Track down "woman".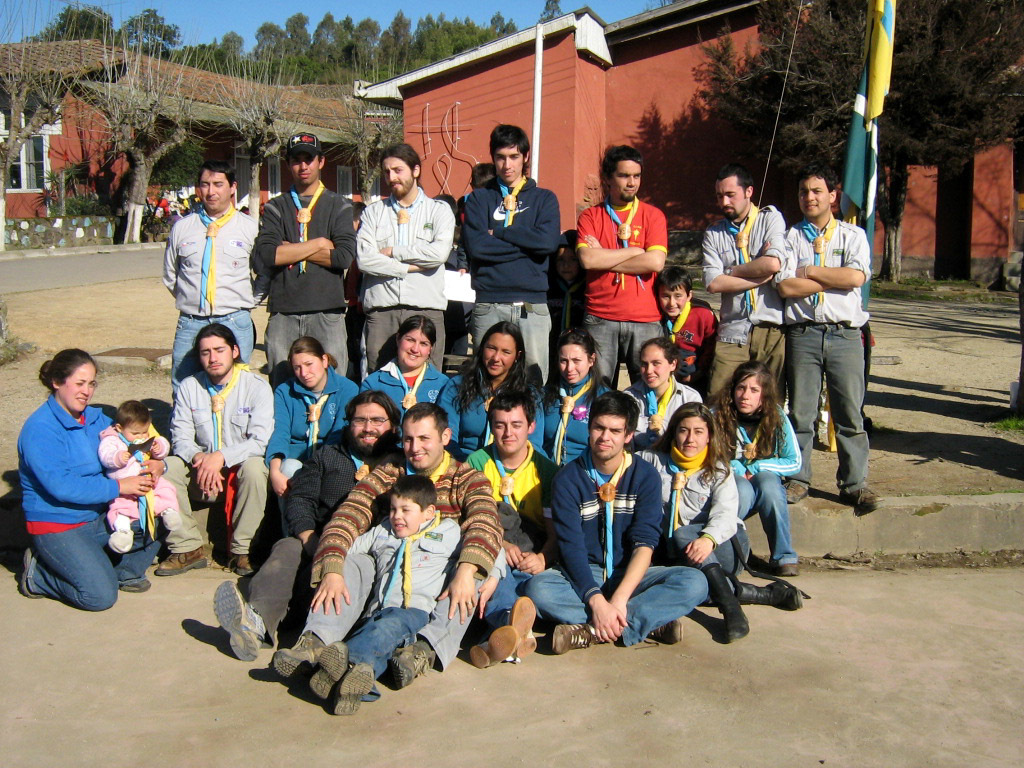
Tracked to bbox=[360, 314, 450, 449].
